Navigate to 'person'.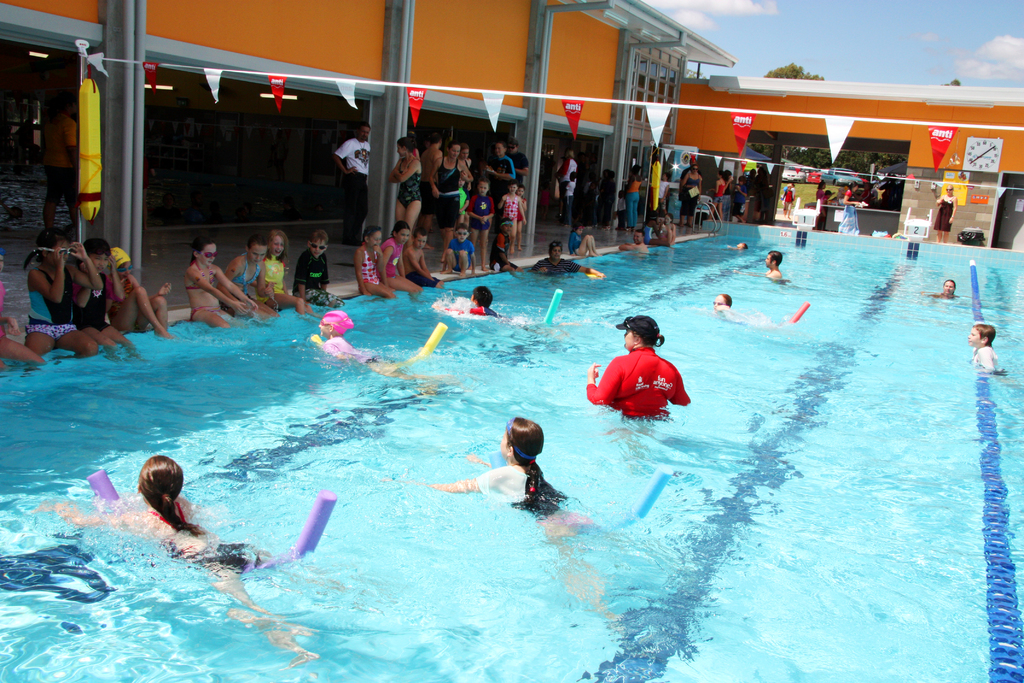
Navigation target: <box>262,230,304,313</box>.
